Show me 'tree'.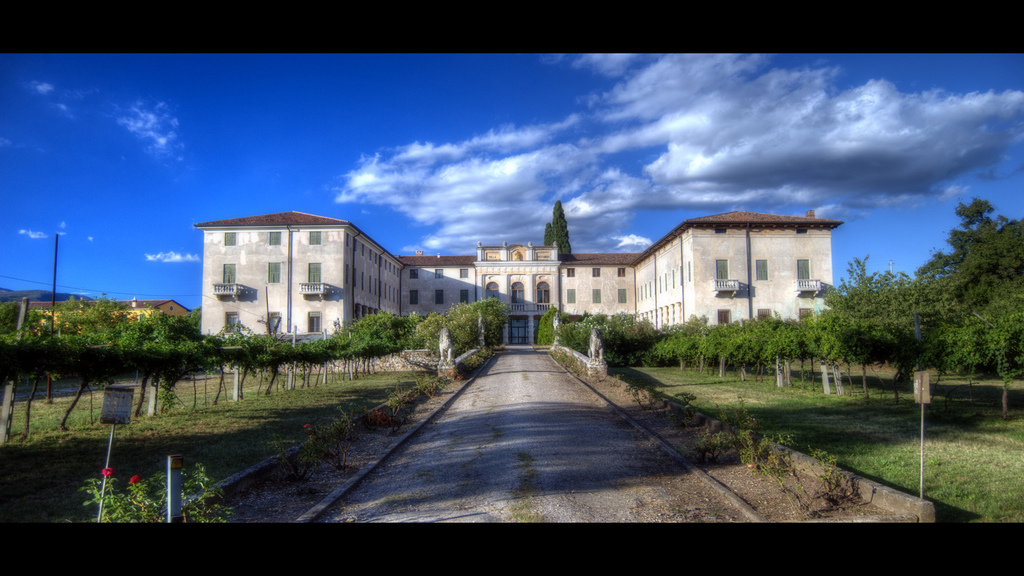
'tree' is here: bbox(798, 196, 1014, 406).
